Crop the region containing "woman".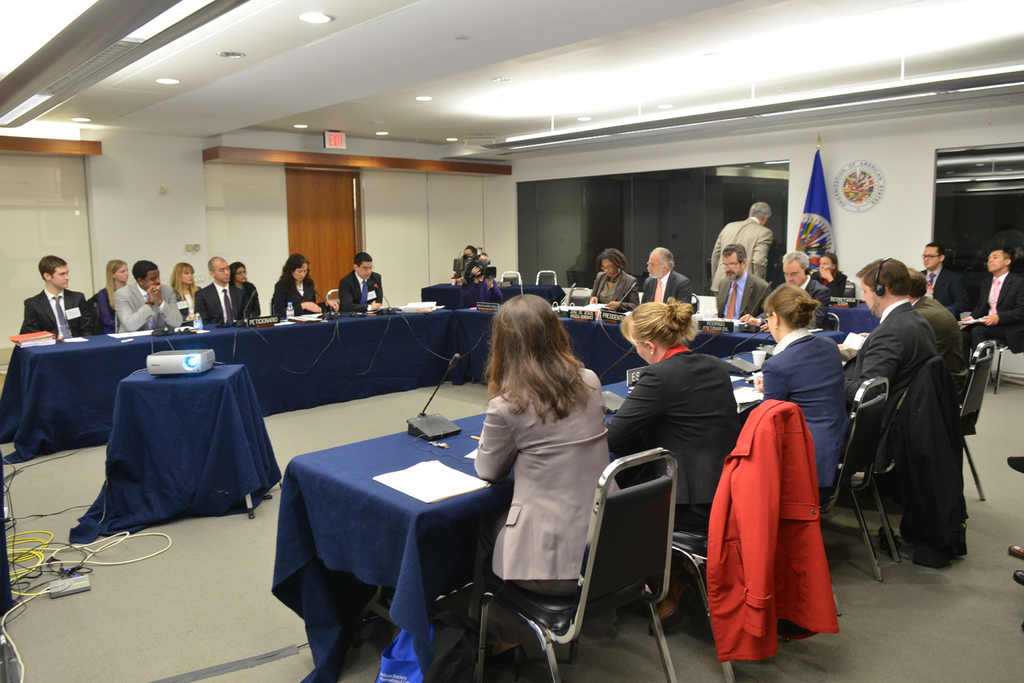
Crop region: BBox(390, 295, 619, 643).
